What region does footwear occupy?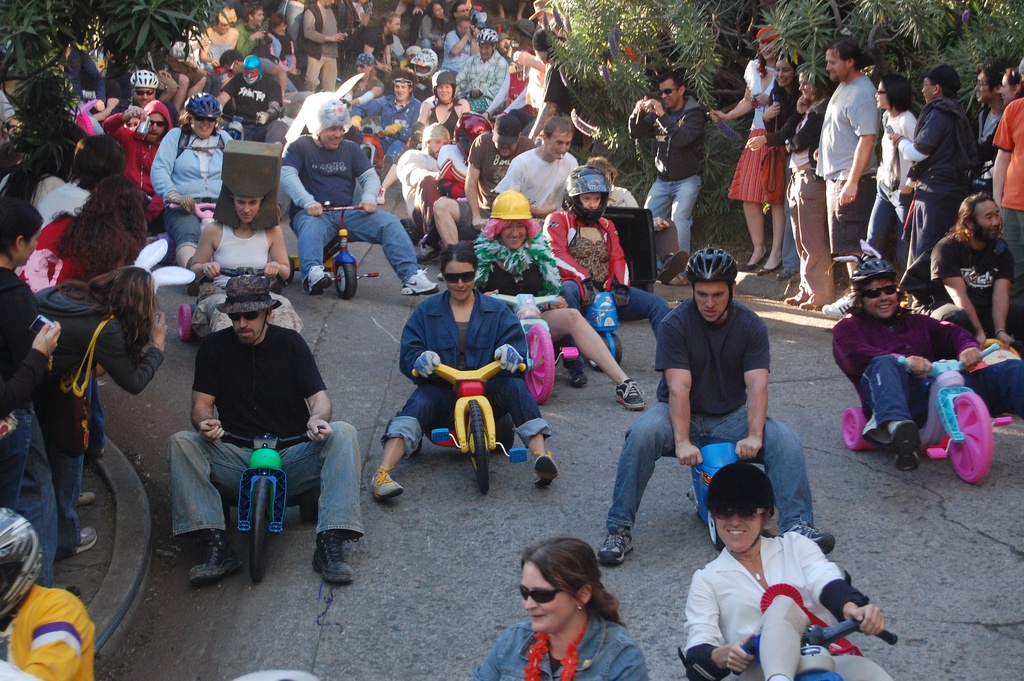
[400, 267, 440, 296].
